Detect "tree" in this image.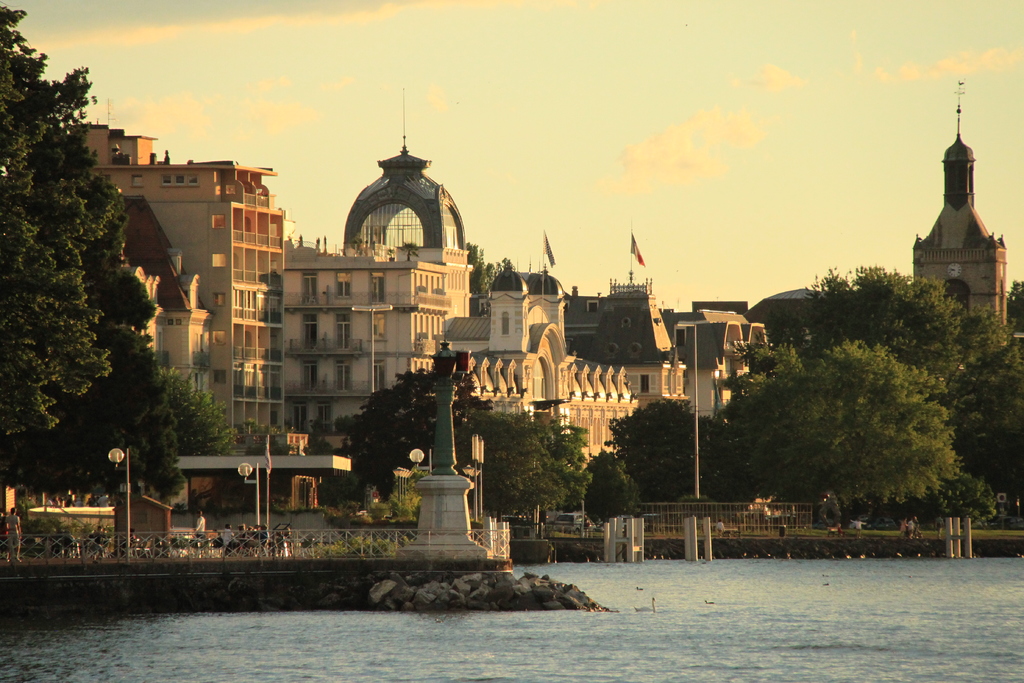
Detection: (118,368,239,508).
